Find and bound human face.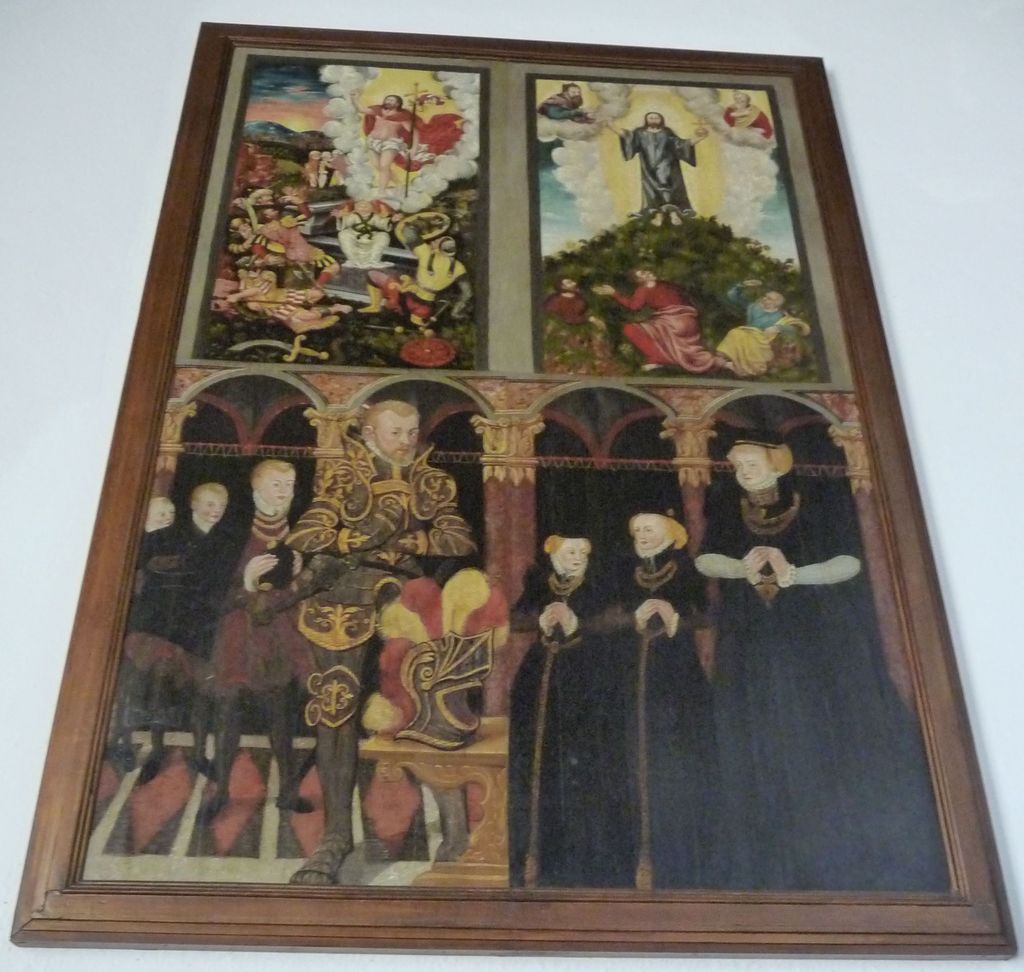
Bound: region(253, 464, 294, 512).
